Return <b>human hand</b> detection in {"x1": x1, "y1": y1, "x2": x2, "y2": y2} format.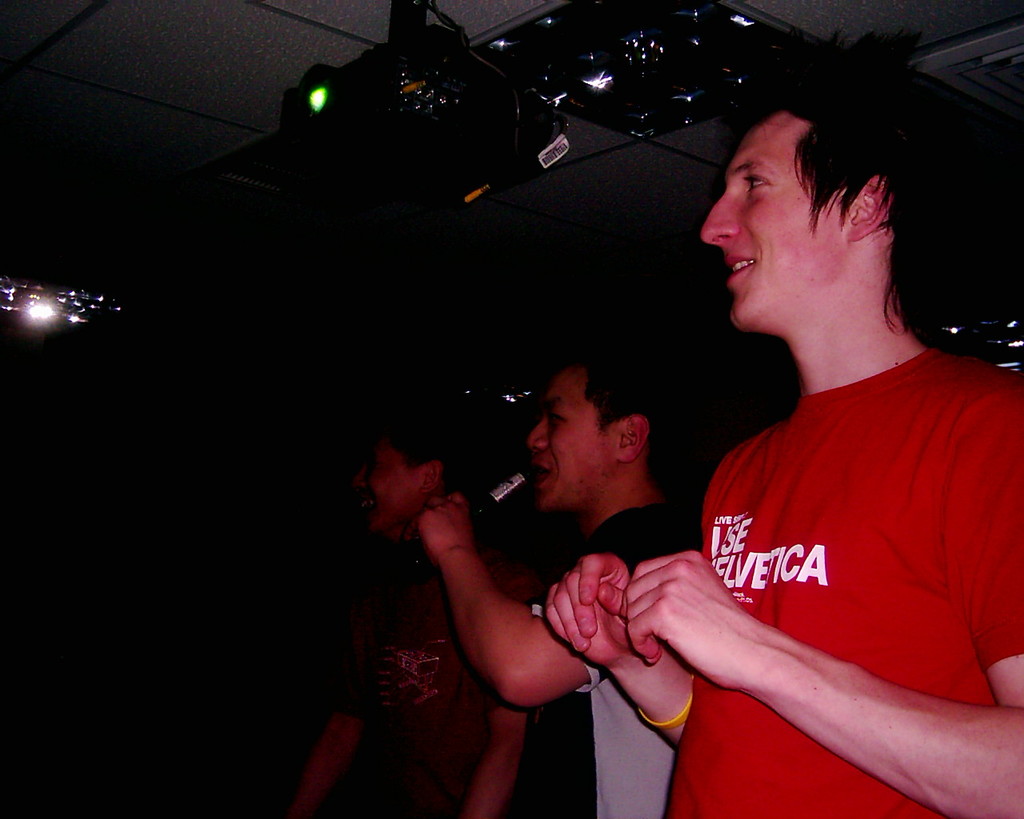
{"x1": 625, "y1": 549, "x2": 774, "y2": 690}.
